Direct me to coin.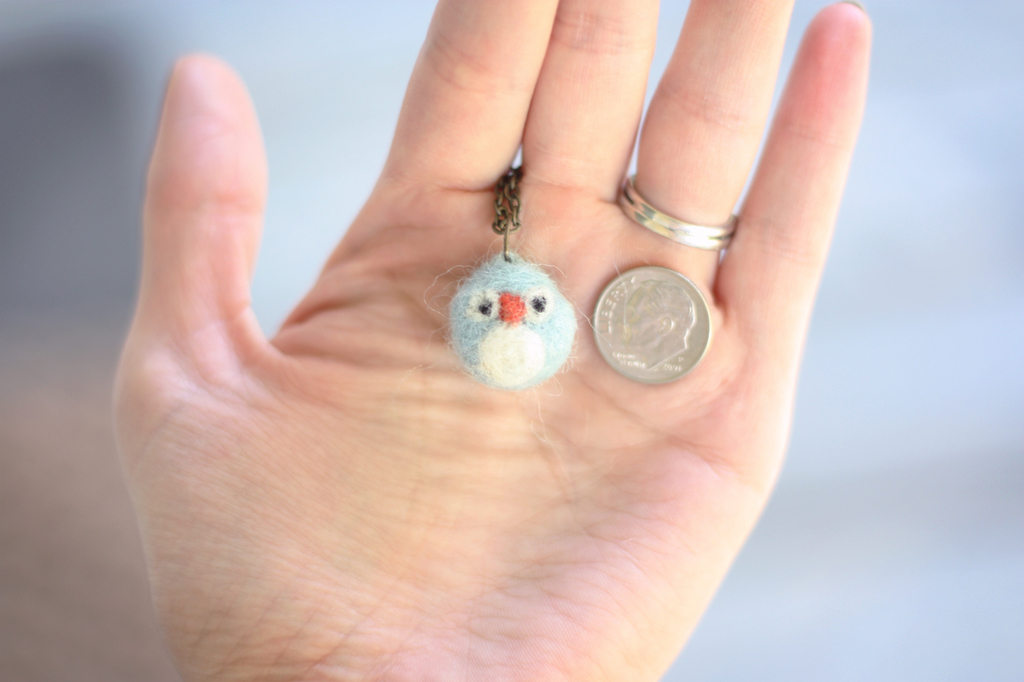
Direction: select_region(594, 266, 710, 383).
